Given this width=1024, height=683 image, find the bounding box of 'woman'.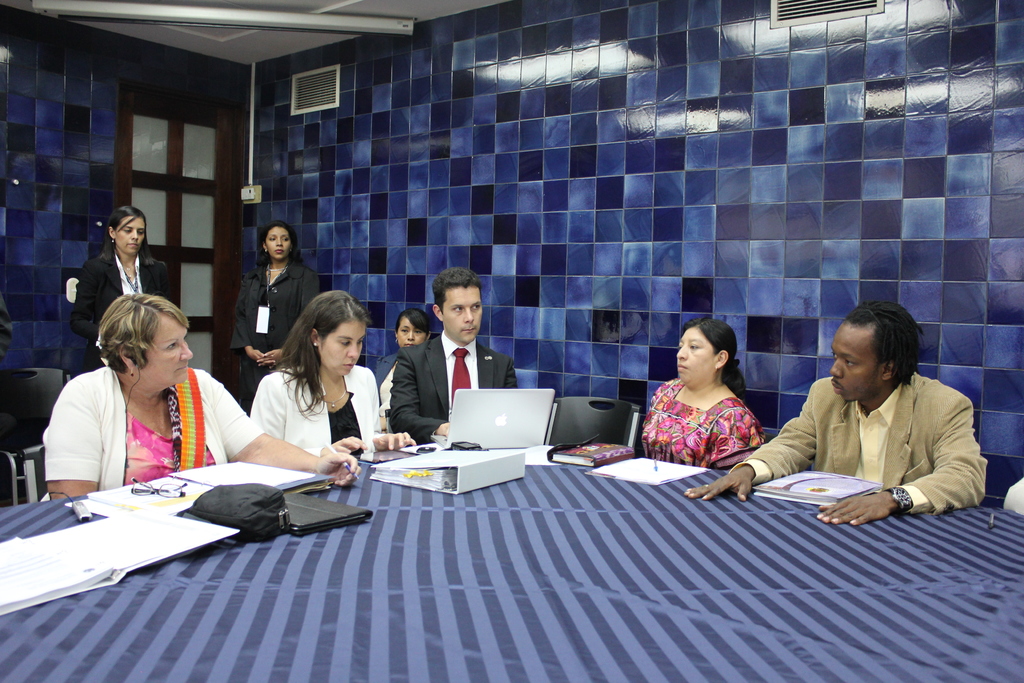
374:308:431:432.
